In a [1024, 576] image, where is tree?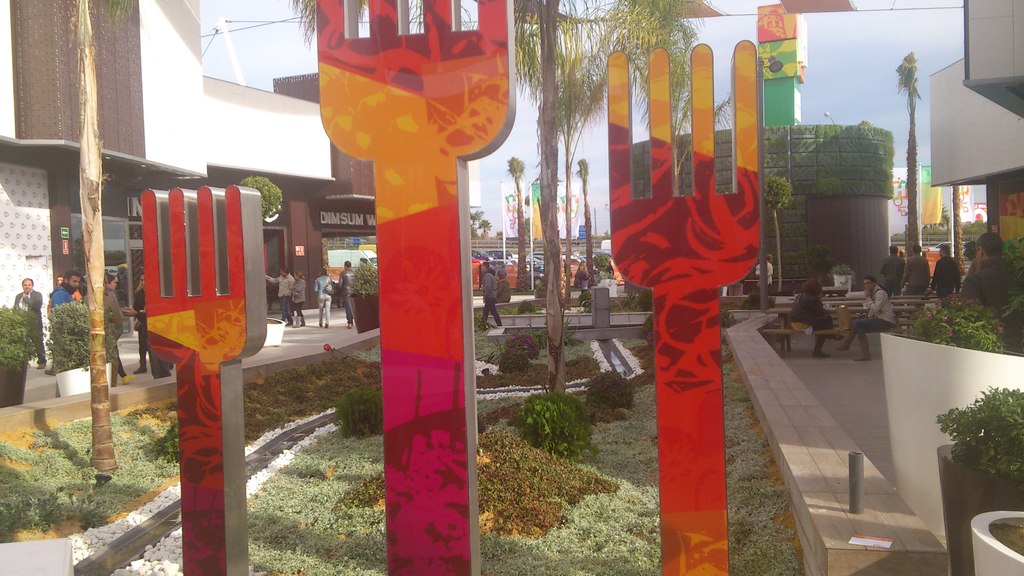
locate(513, 0, 706, 398).
